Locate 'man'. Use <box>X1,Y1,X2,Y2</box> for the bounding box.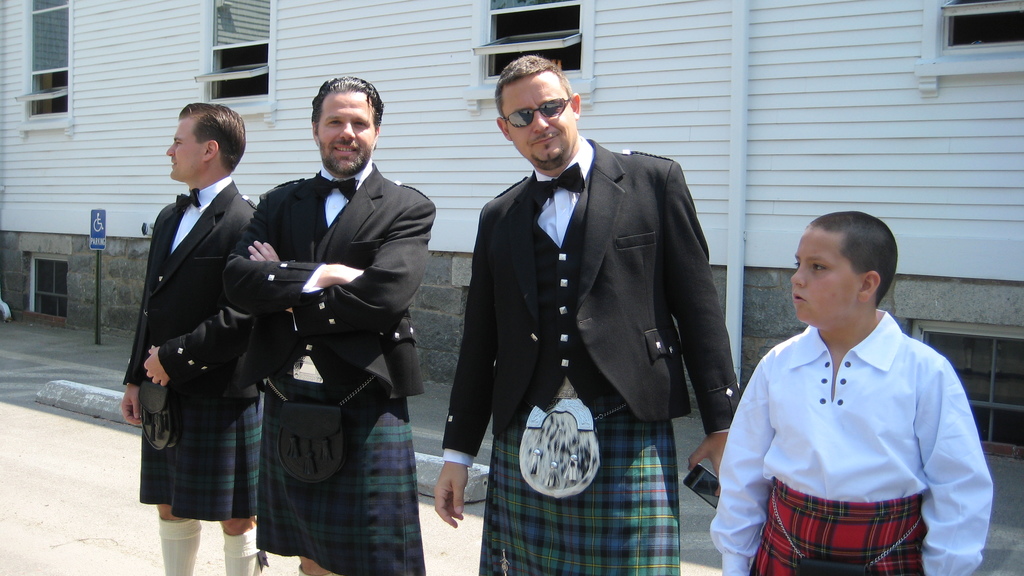
<box>221,77,437,575</box>.
